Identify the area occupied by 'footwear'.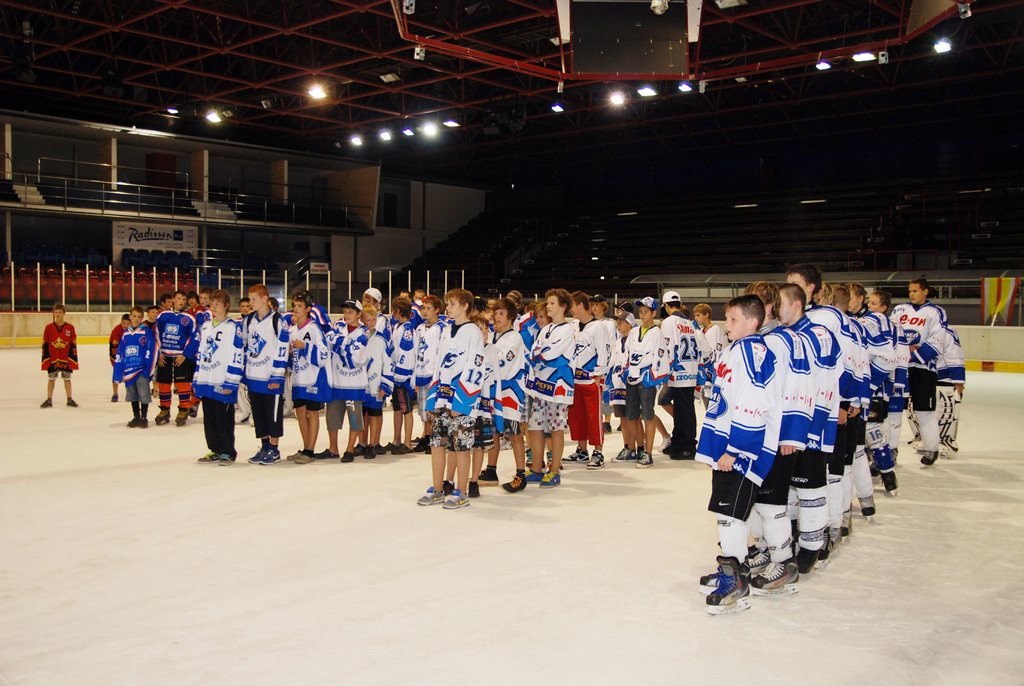
Area: (881, 473, 896, 492).
